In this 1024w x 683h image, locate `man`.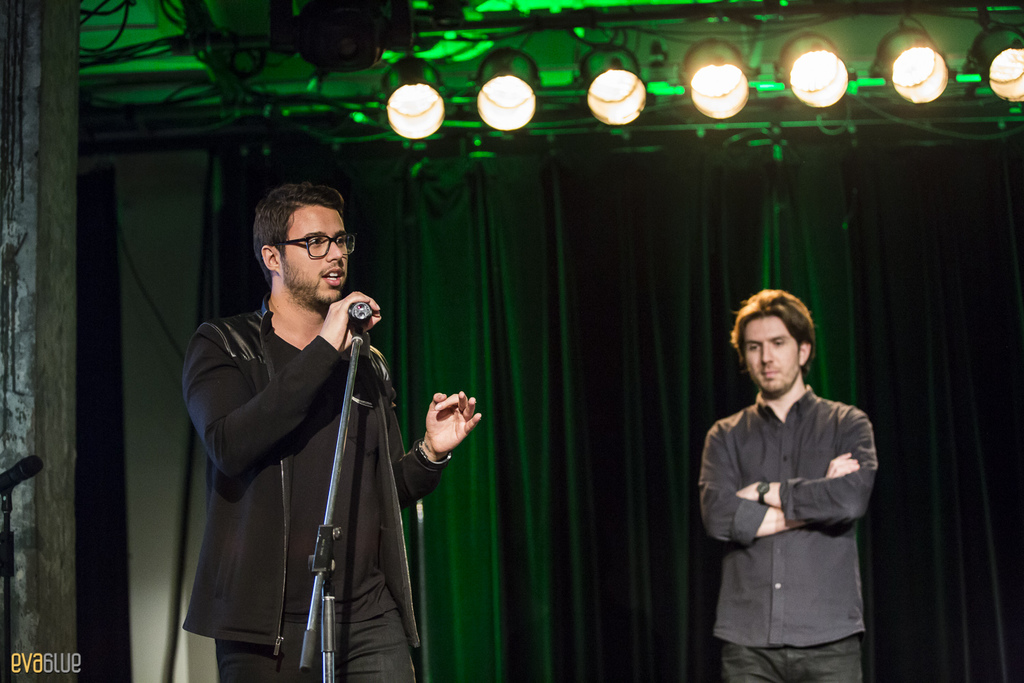
Bounding box: l=179, t=180, r=484, b=682.
